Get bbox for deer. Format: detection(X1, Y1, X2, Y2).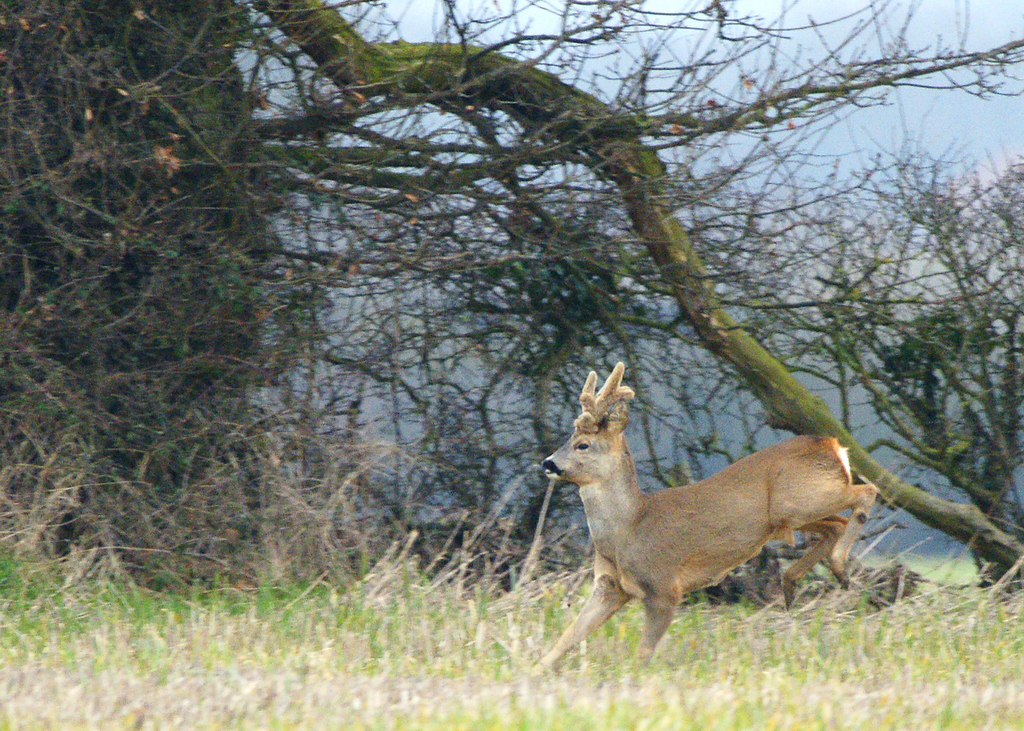
detection(532, 360, 875, 678).
